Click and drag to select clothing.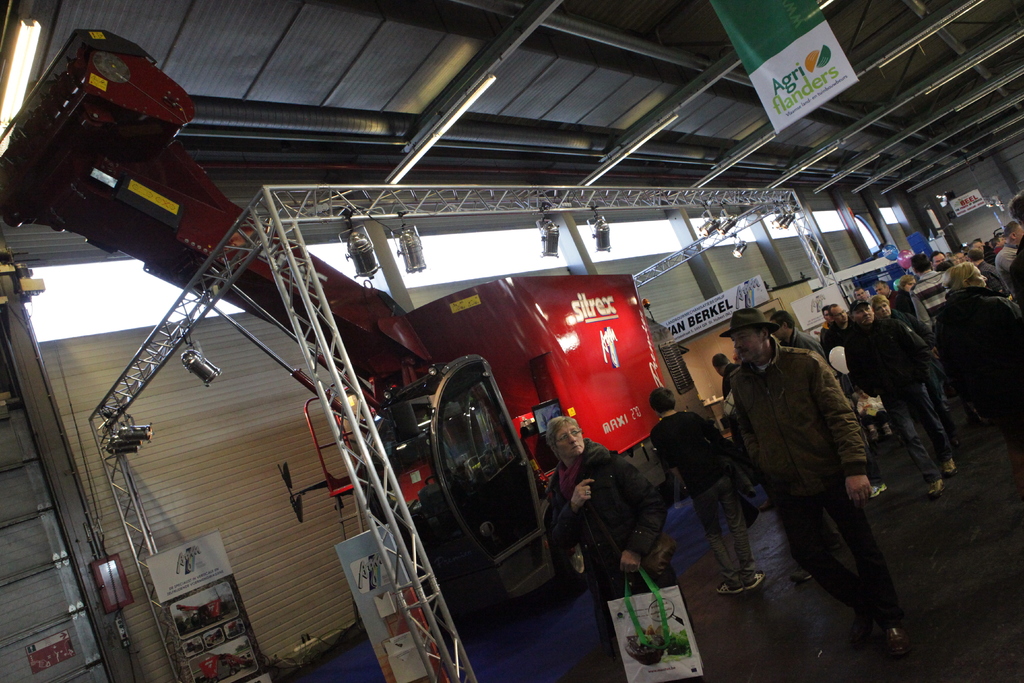
Selection: locate(881, 307, 952, 429).
